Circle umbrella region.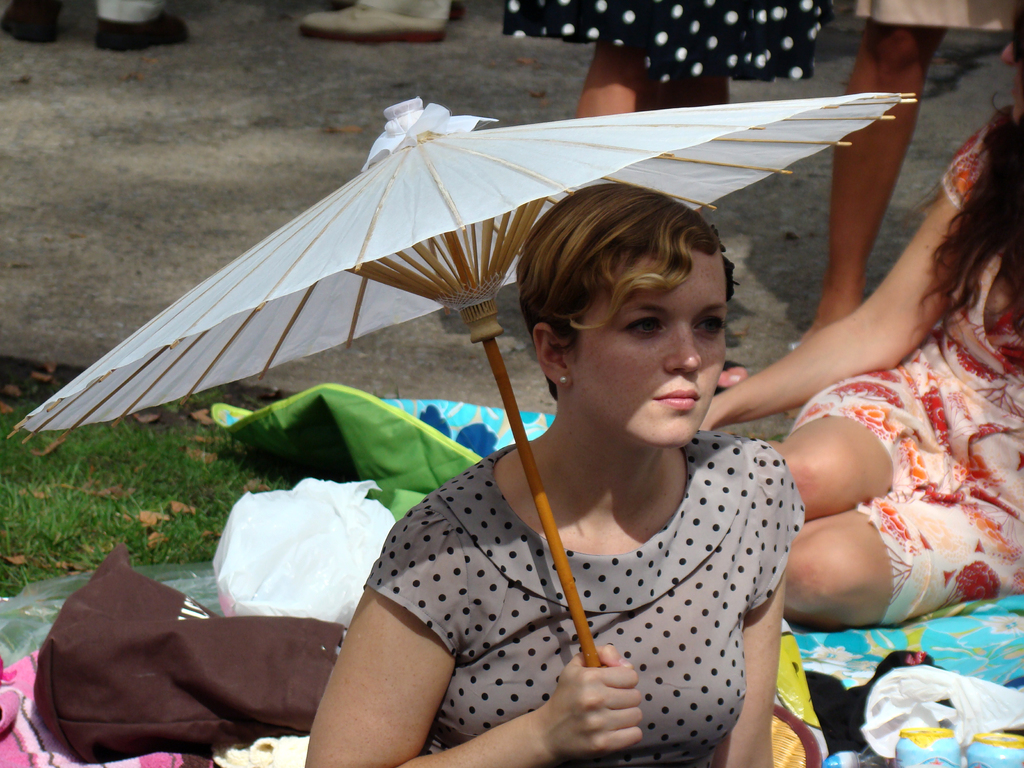
Region: <region>10, 86, 913, 638</region>.
